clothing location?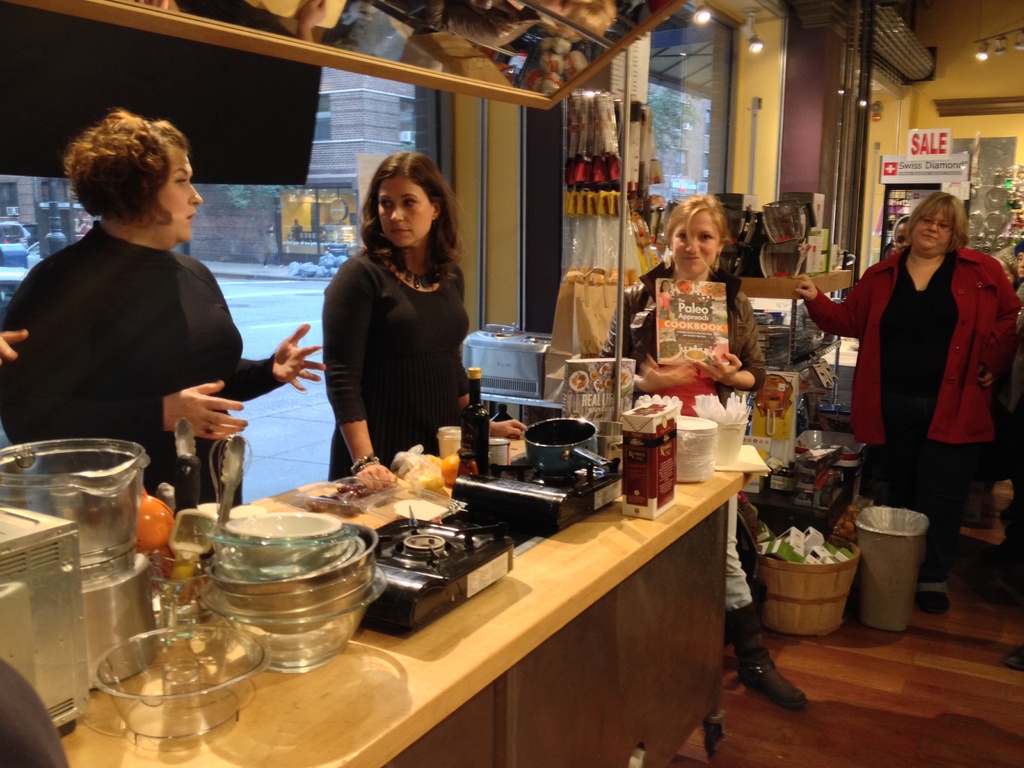
606:249:761:650
